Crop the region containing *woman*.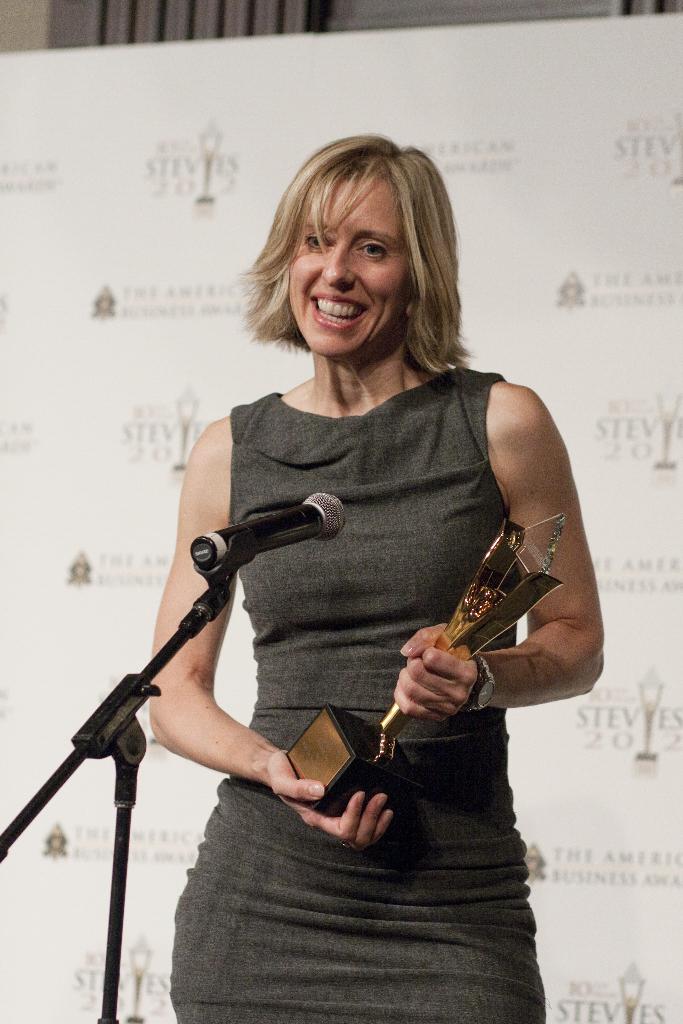
Crop region: 132 114 621 1023.
